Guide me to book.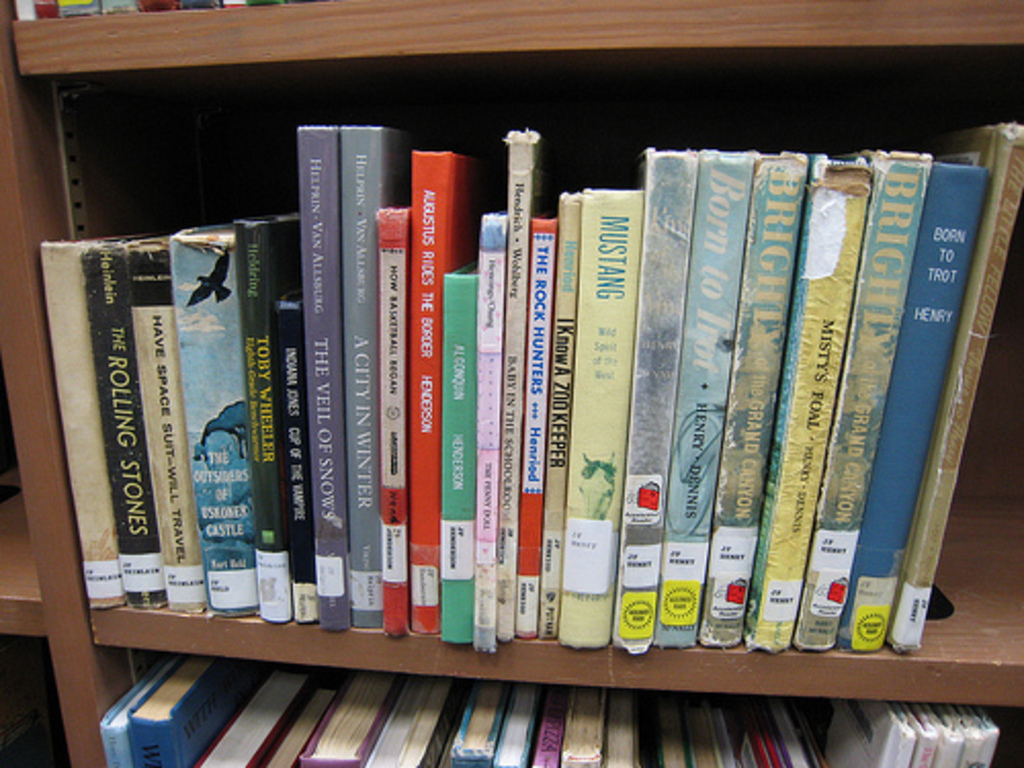
Guidance: x1=231, y1=211, x2=293, y2=618.
